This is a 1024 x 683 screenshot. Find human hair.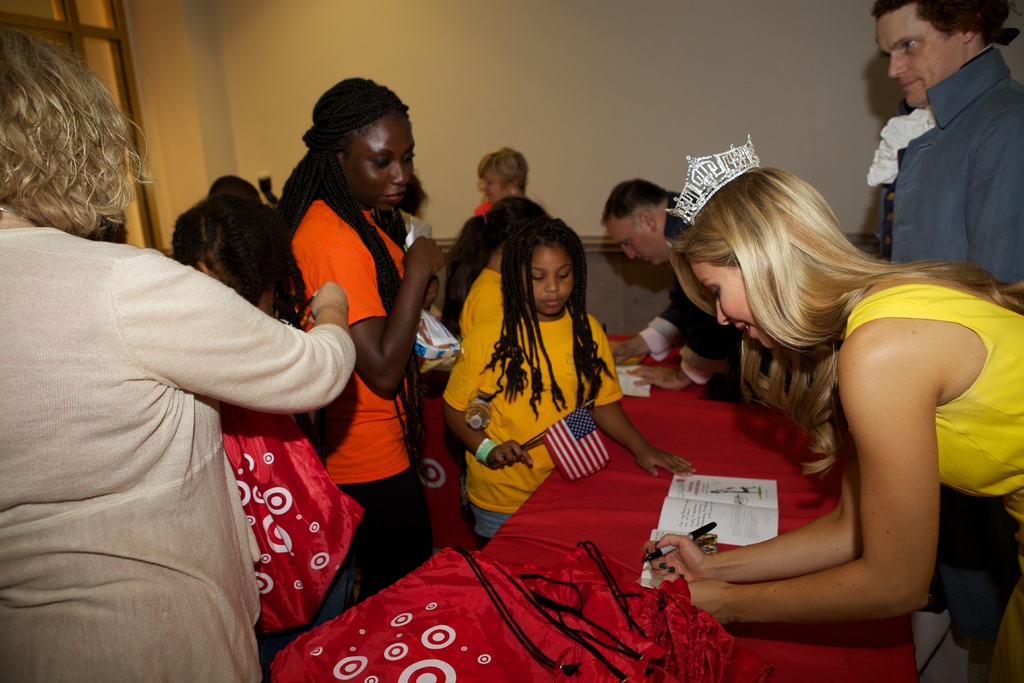
Bounding box: (435, 197, 531, 345).
